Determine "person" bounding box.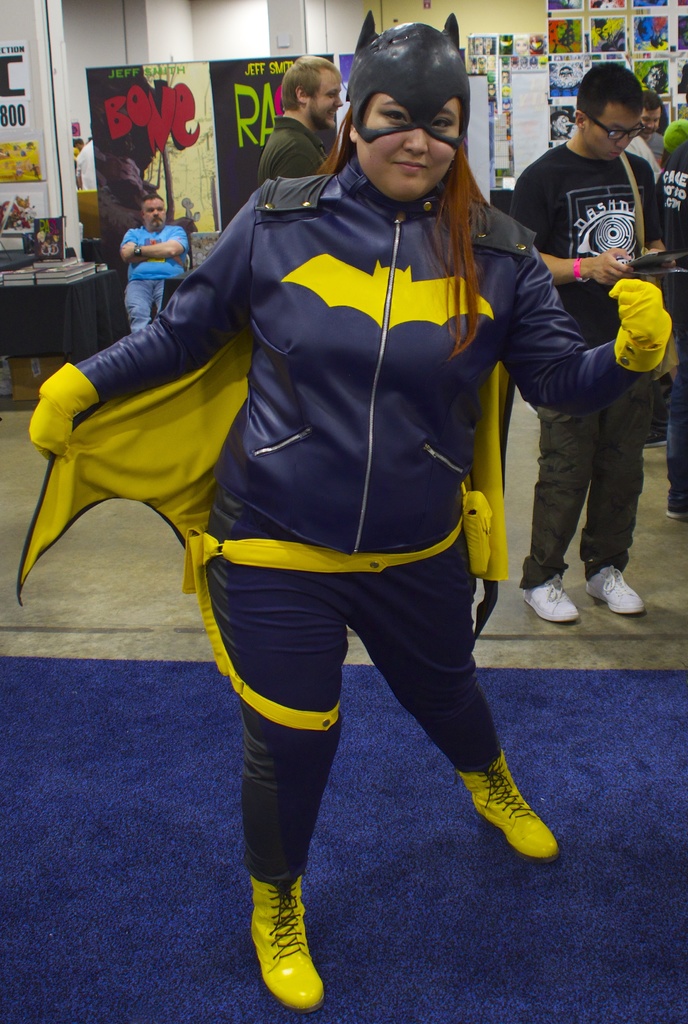
Determined: 256, 52, 344, 188.
